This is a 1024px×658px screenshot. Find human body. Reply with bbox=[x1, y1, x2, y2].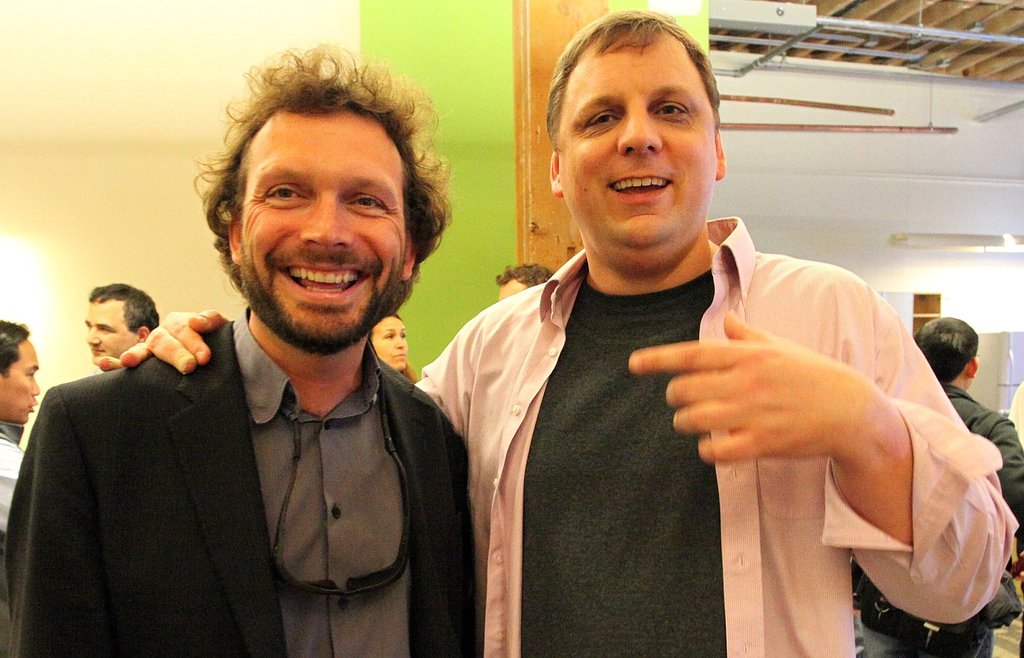
bbox=[99, 10, 1015, 657].
